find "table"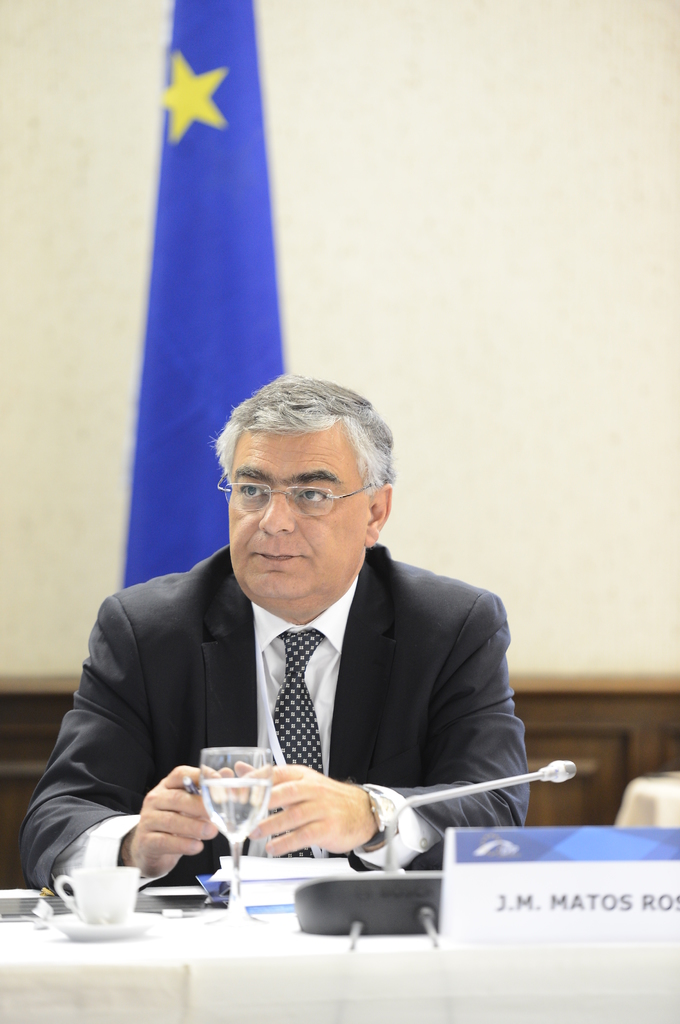
box=[0, 882, 679, 1018]
